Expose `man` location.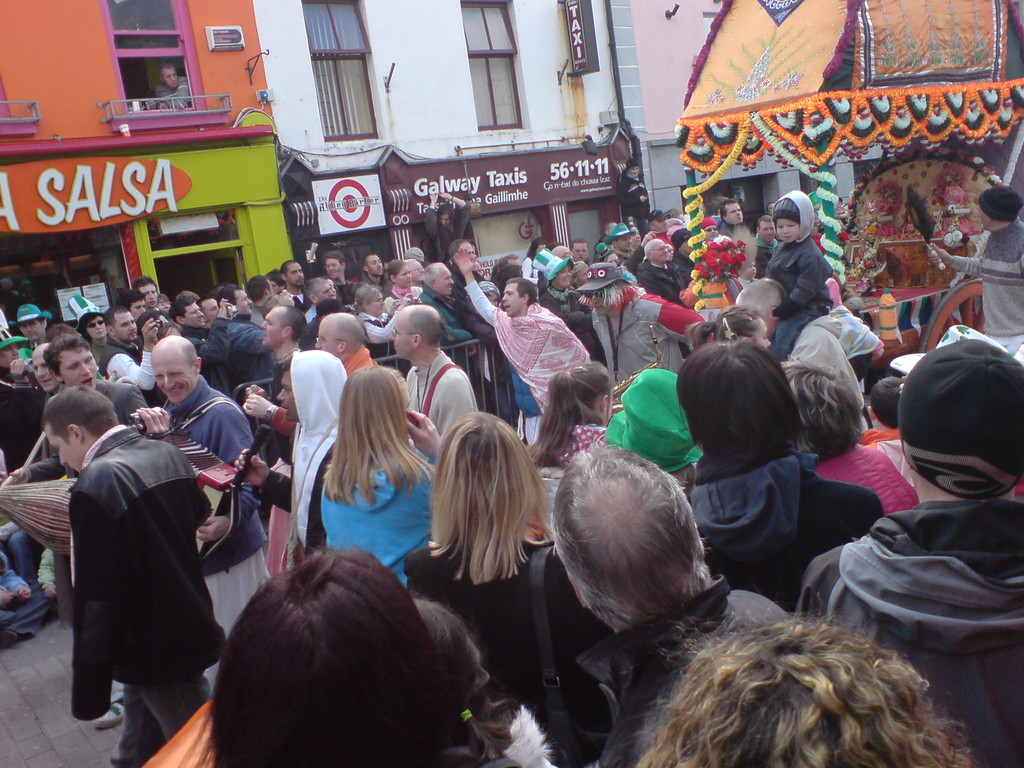
Exposed at [678, 228, 695, 289].
